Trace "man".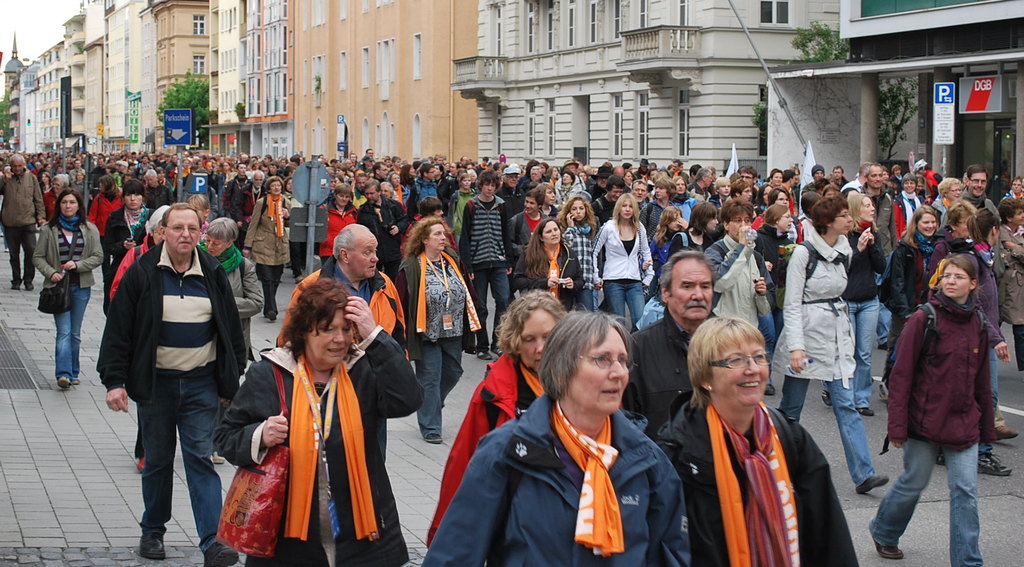
Traced to {"x1": 738, "y1": 168, "x2": 760, "y2": 205}.
